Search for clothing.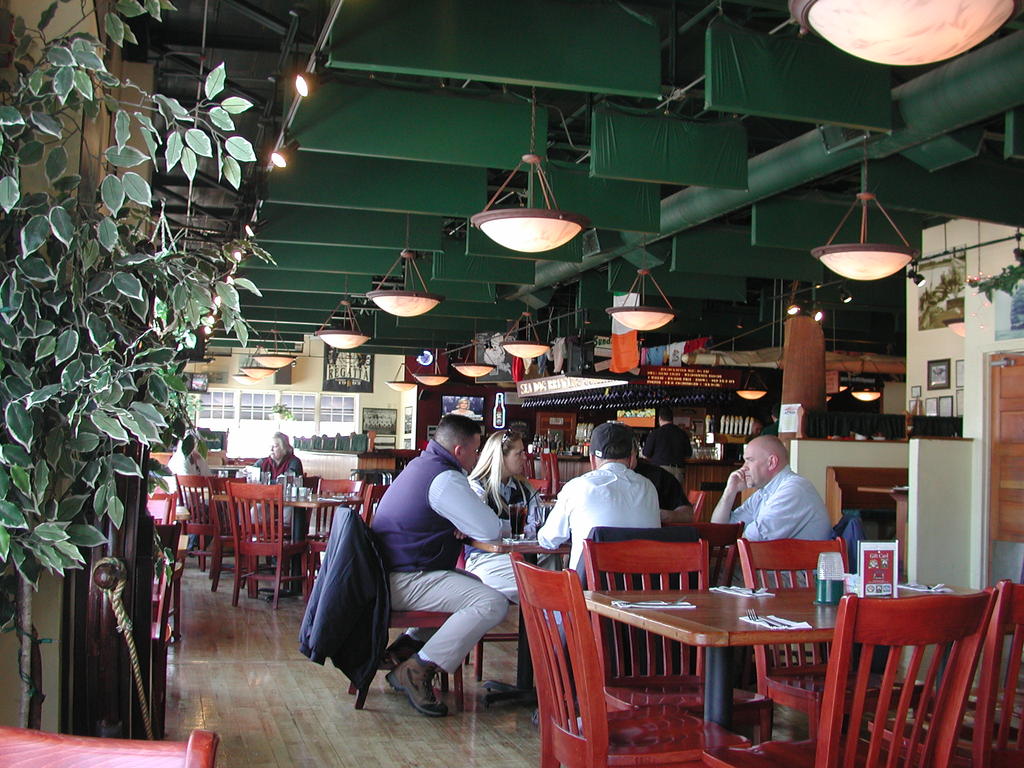
Found at select_region(253, 451, 305, 524).
